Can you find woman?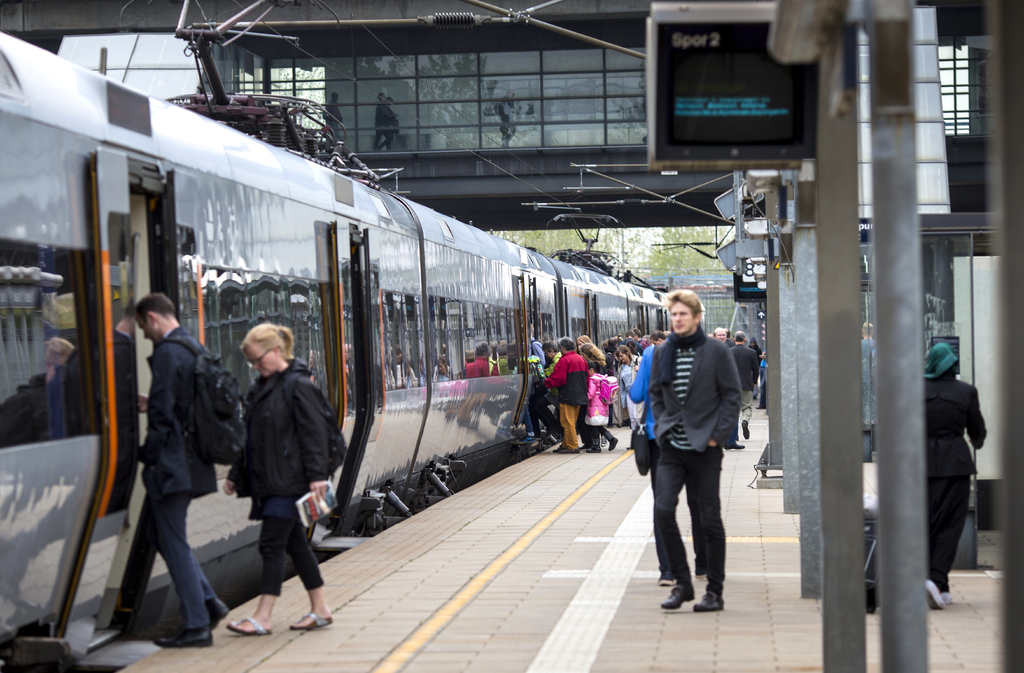
Yes, bounding box: 211, 309, 332, 637.
